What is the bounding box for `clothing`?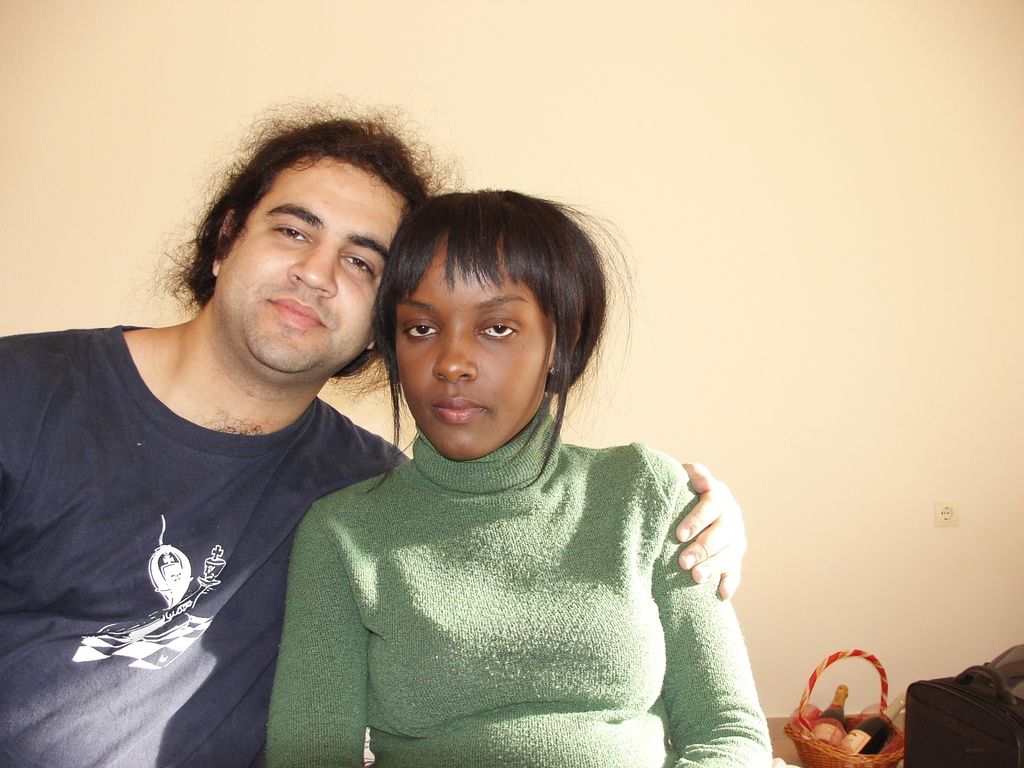
313 376 732 766.
